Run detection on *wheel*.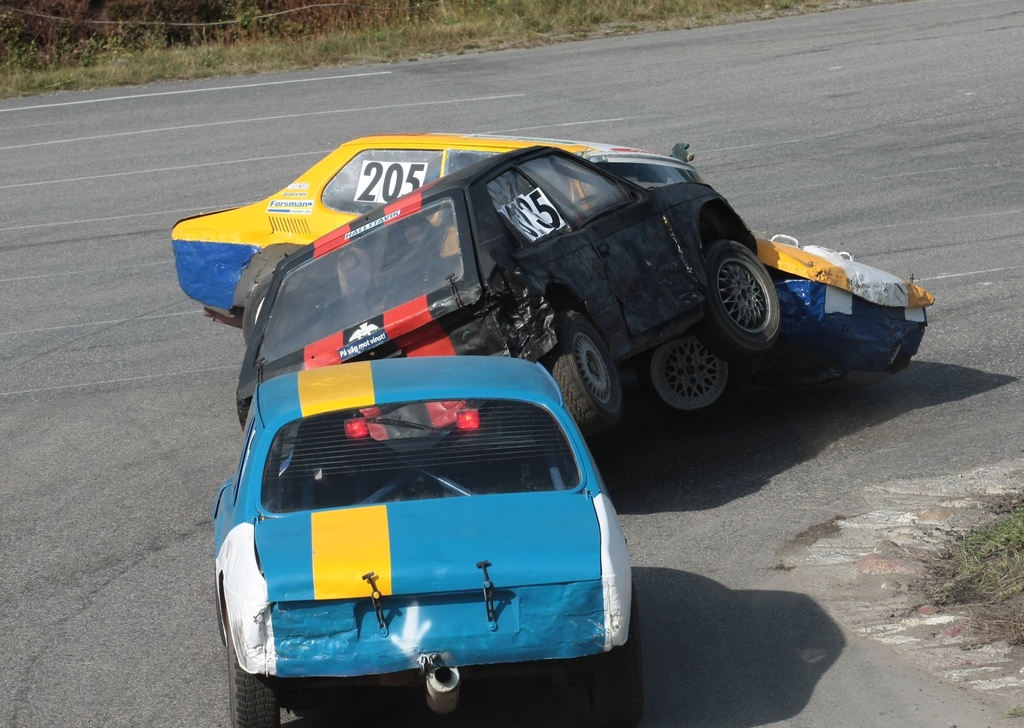
Result: (698,236,777,366).
